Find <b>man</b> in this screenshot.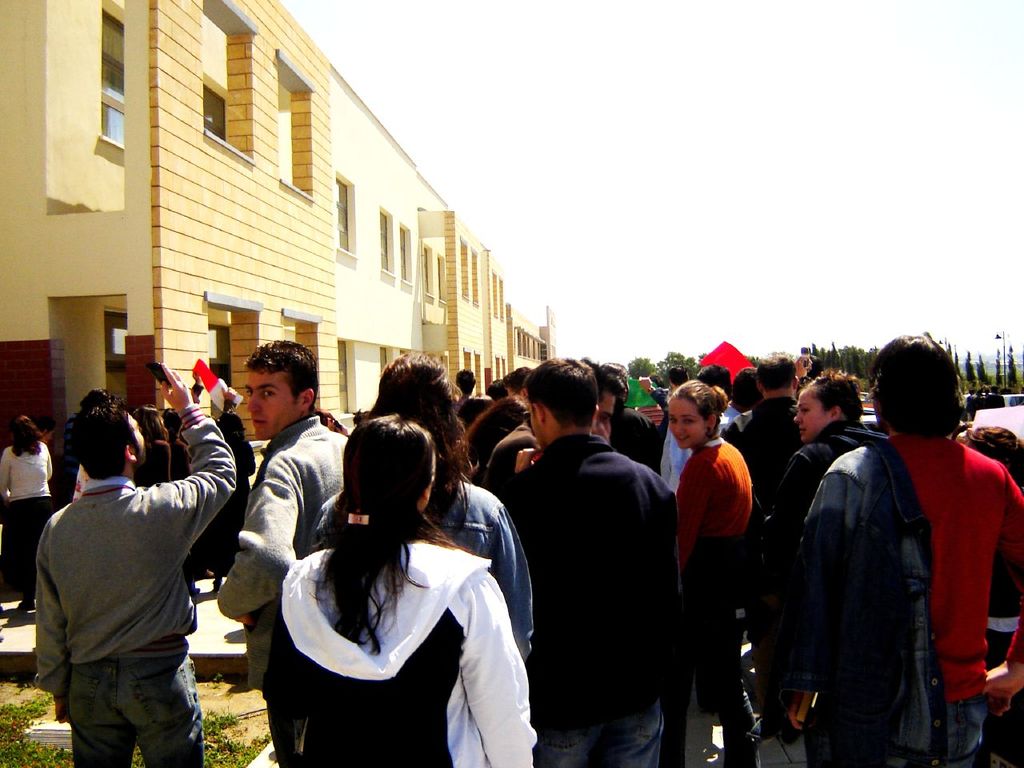
The bounding box for <b>man</b> is x1=786, y1=330, x2=1023, y2=767.
